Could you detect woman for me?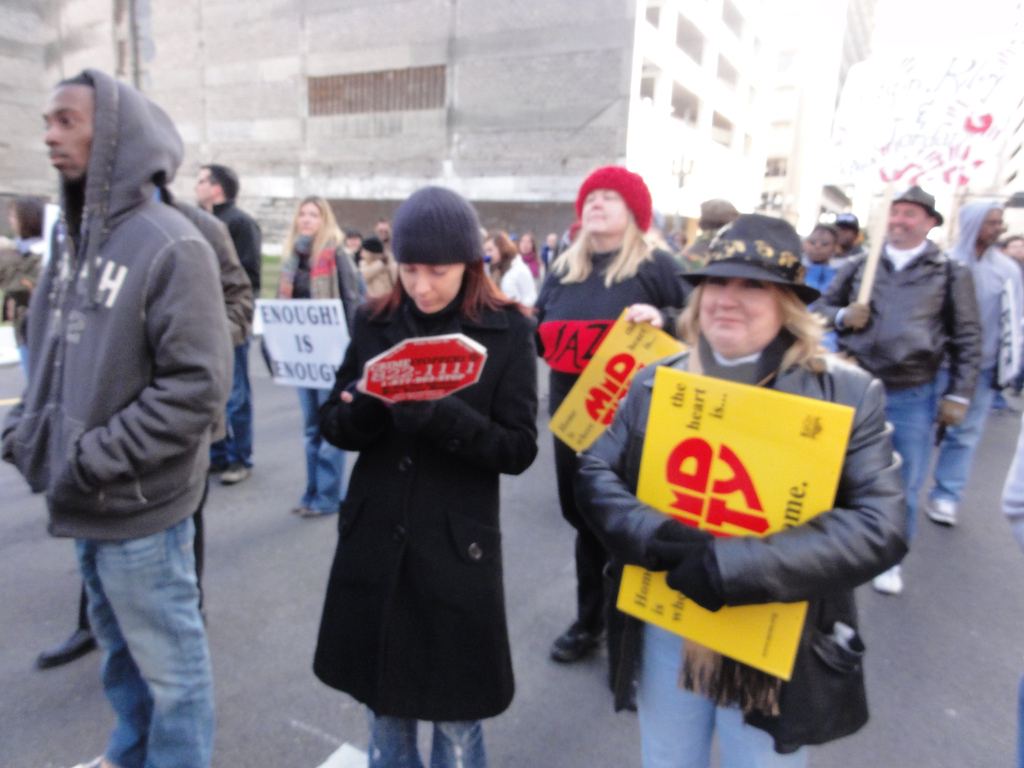
Detection result: (x1=300, y1=187, x2=538, y2=767).
